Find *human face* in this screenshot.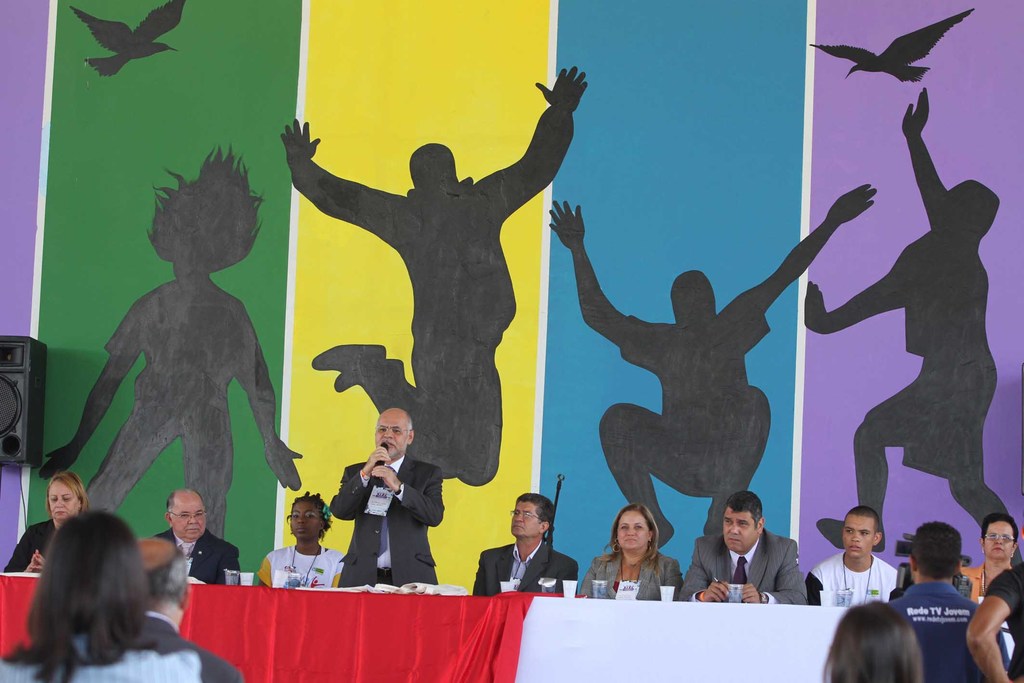
The bounding box for *human face* is [x1=173, y1=493, x2=203, y2=539].
